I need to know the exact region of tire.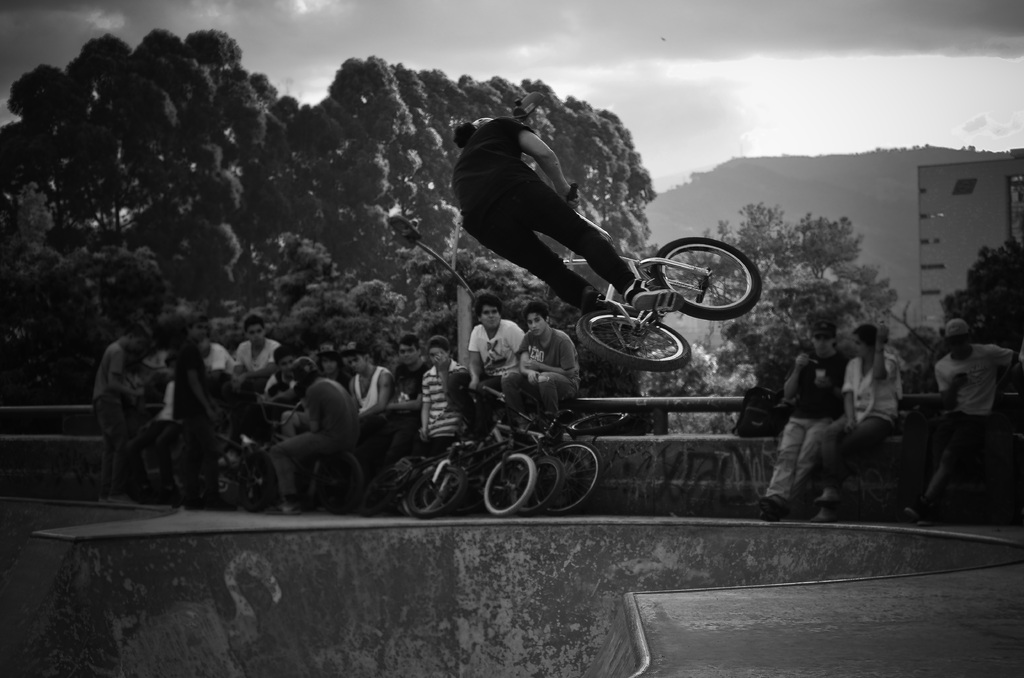
Region: box(213, 456, 242, 506).
